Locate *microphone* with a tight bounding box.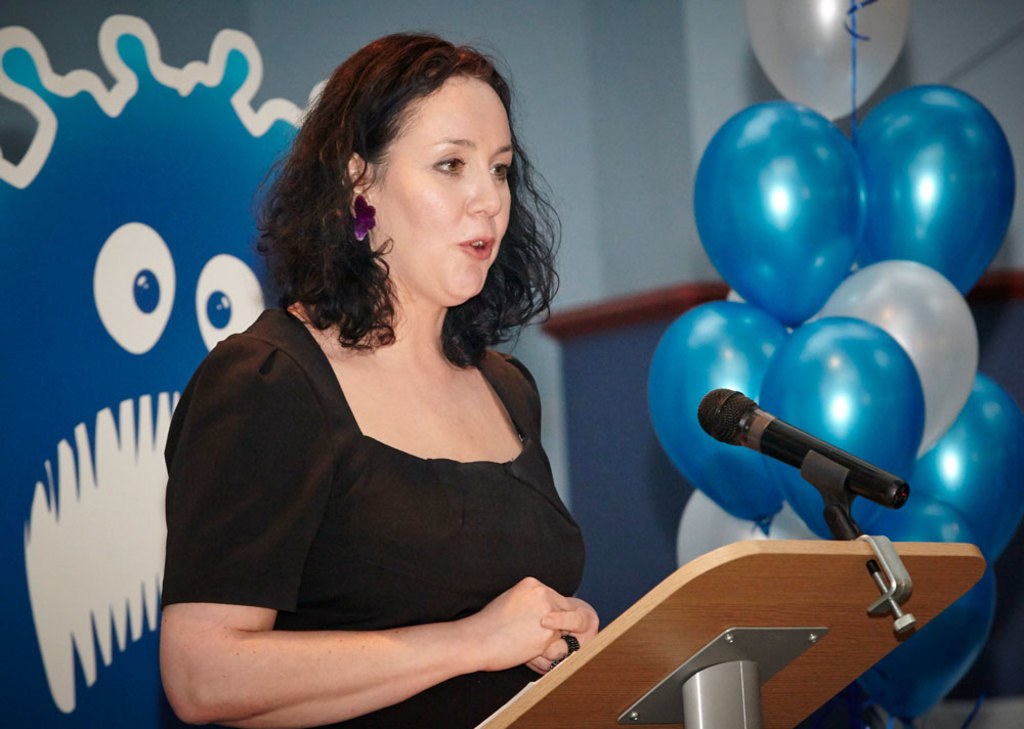
pyautogui.locateOnScreen(712, 394, 892, 508).
